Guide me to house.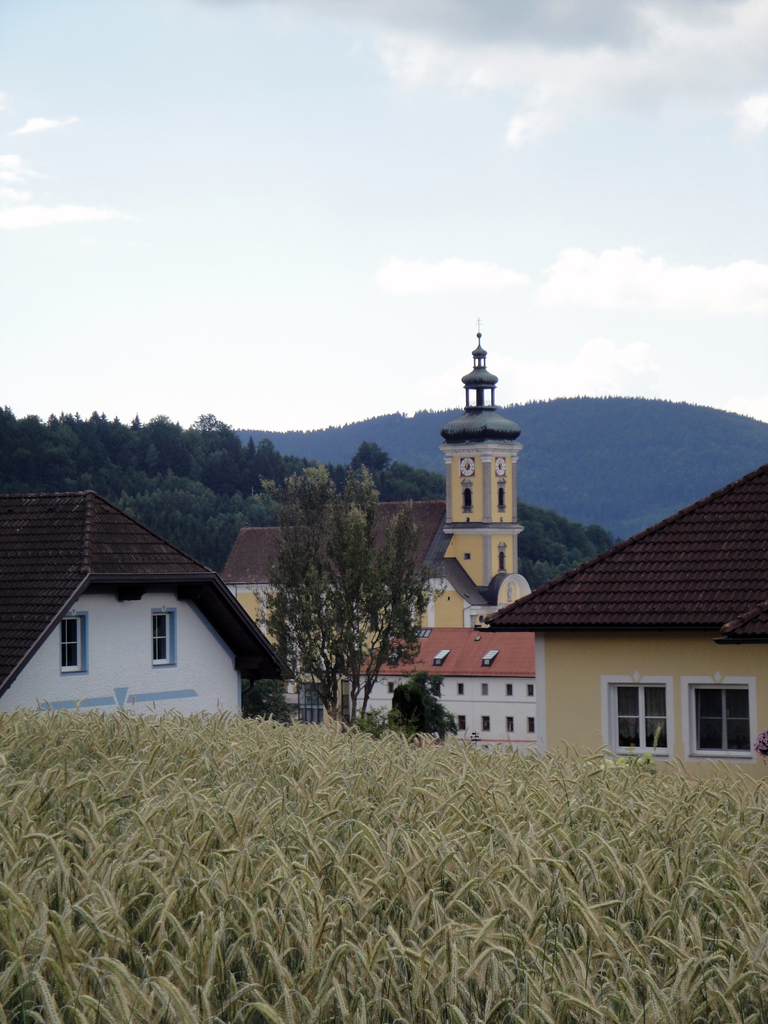
Guidance: <box>12,480,296,739</box>.
